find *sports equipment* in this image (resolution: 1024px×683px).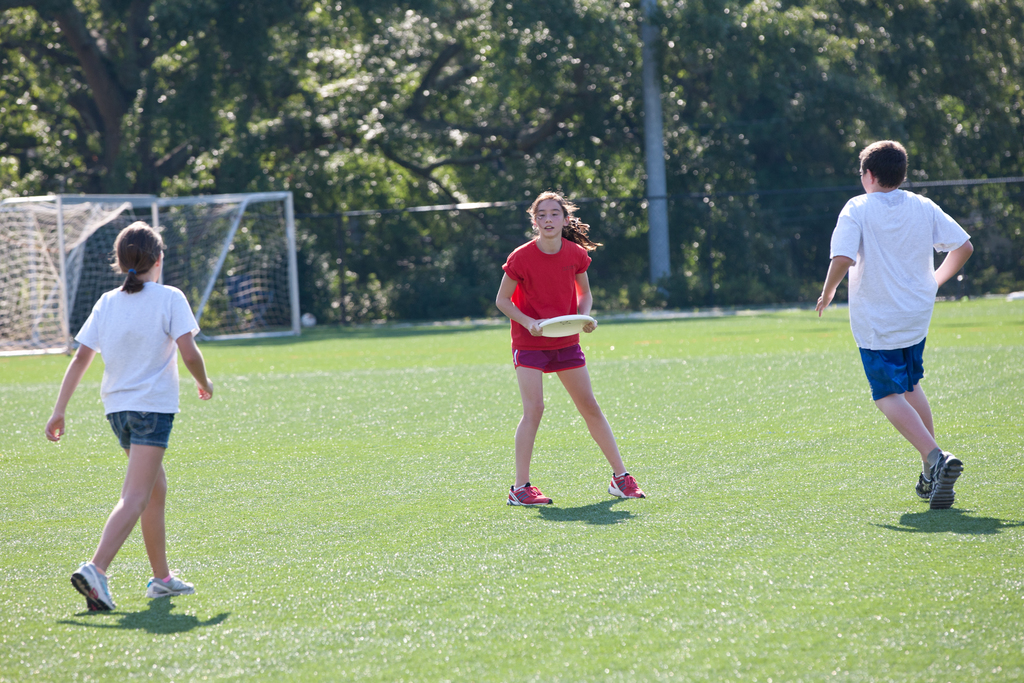
region(538, 315, 594, 337).
